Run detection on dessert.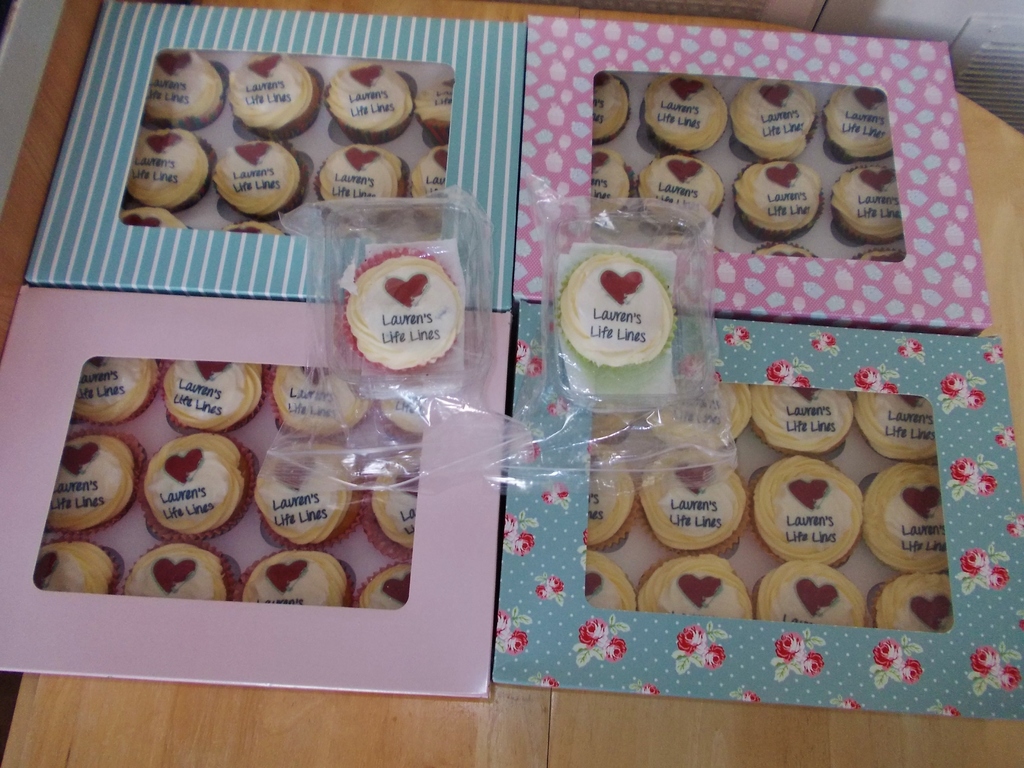
Result: region(46, 534, 132, 584).
